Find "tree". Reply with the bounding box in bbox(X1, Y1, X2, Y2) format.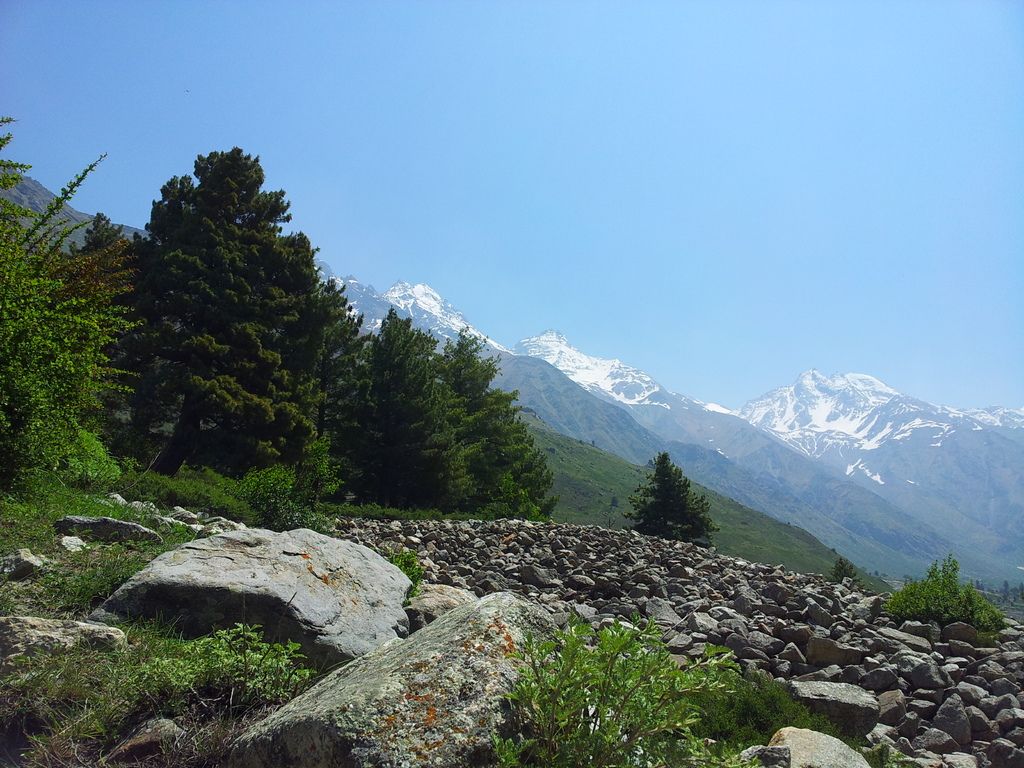
bbox(619, 443, 722, 552).
